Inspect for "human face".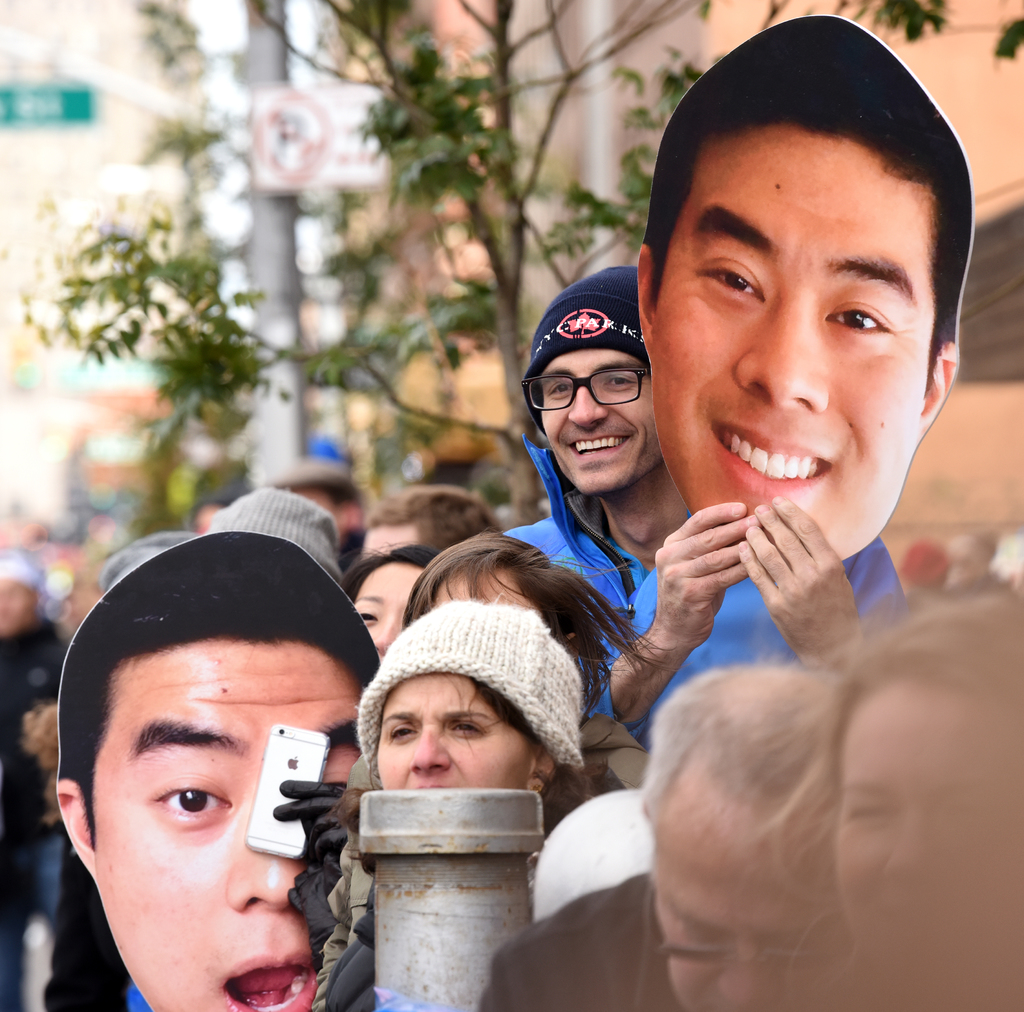
Inspection: BBox(650, 796, 845, 1009).
